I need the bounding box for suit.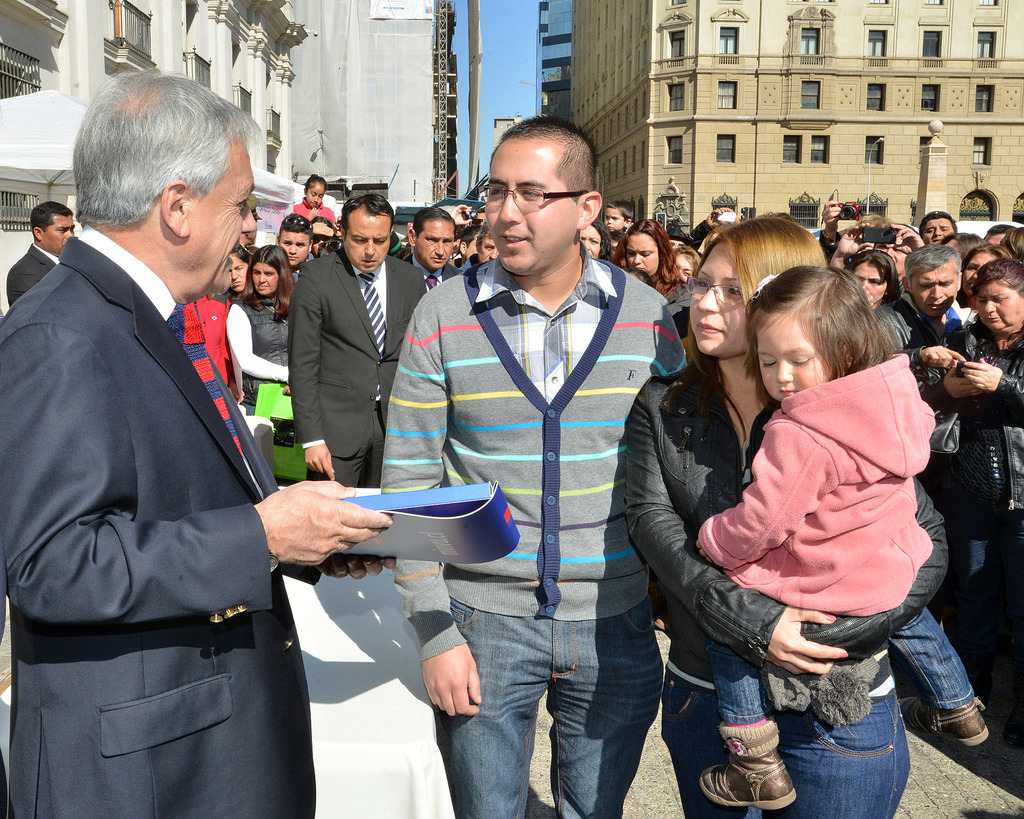
Here it is: <region>6, 244, 58, 308</region>.
